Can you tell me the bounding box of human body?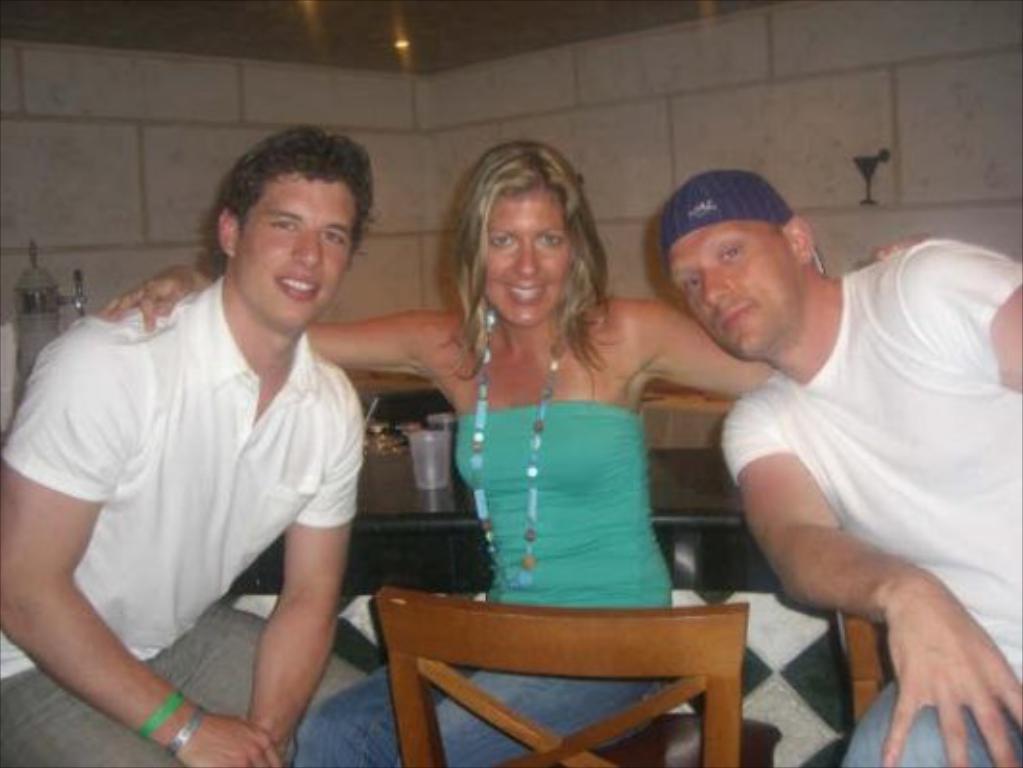
<box>716,236,1021,766</box>.
